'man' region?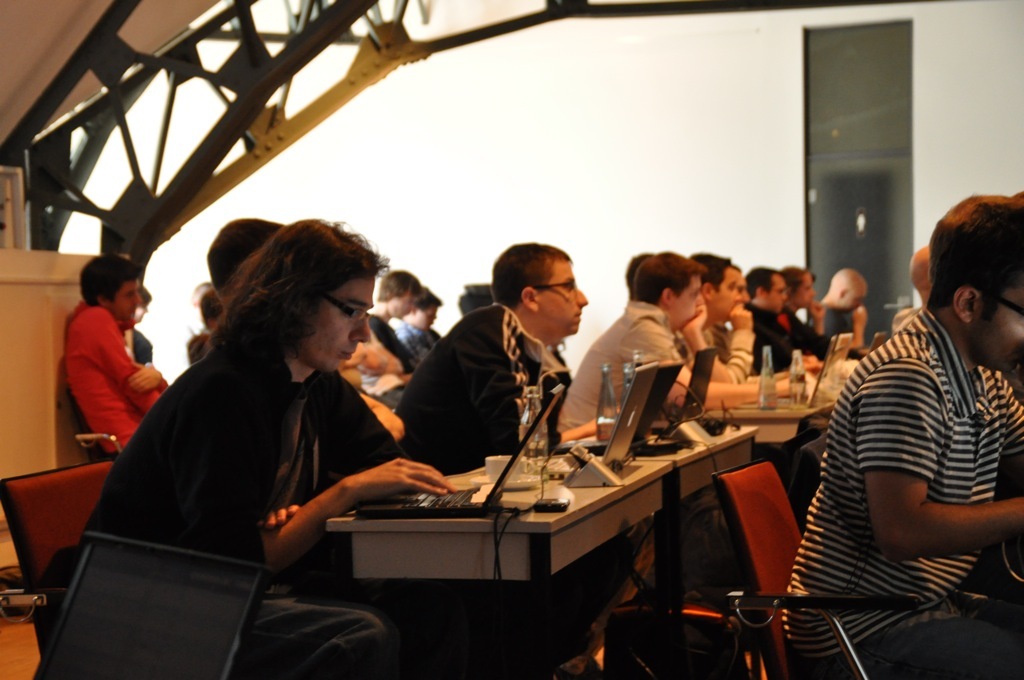
select_region(63, 251, 172, 453)
